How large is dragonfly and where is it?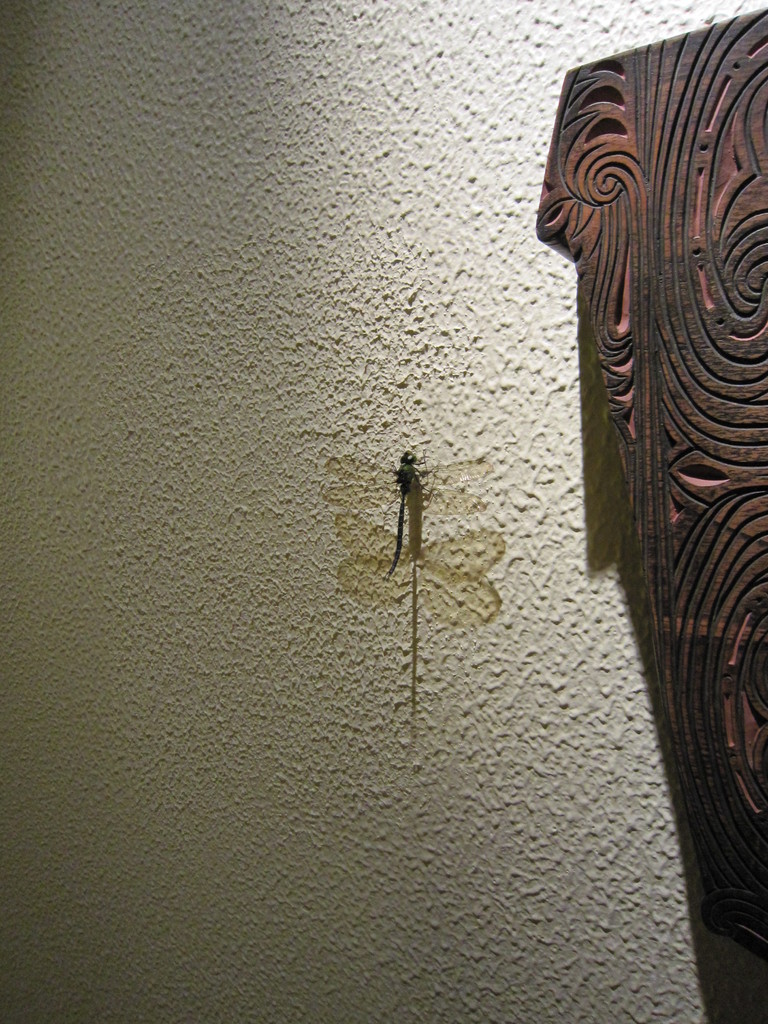
Bounding box: <region>324, 454, 494, 580</region>.
